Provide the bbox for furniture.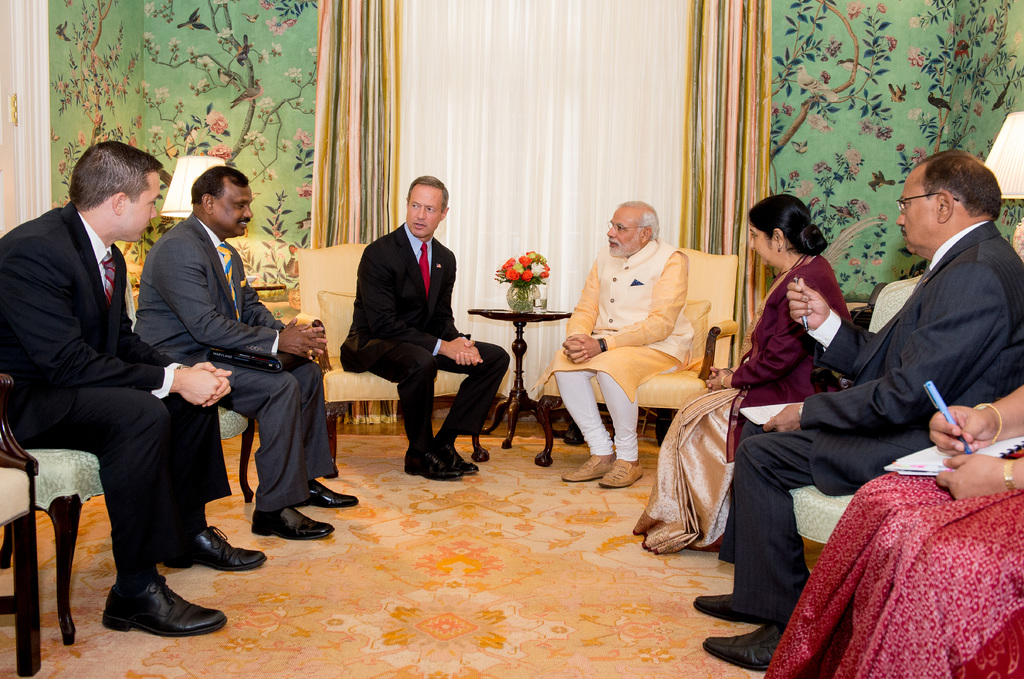
[0, 371, 43, 678].
